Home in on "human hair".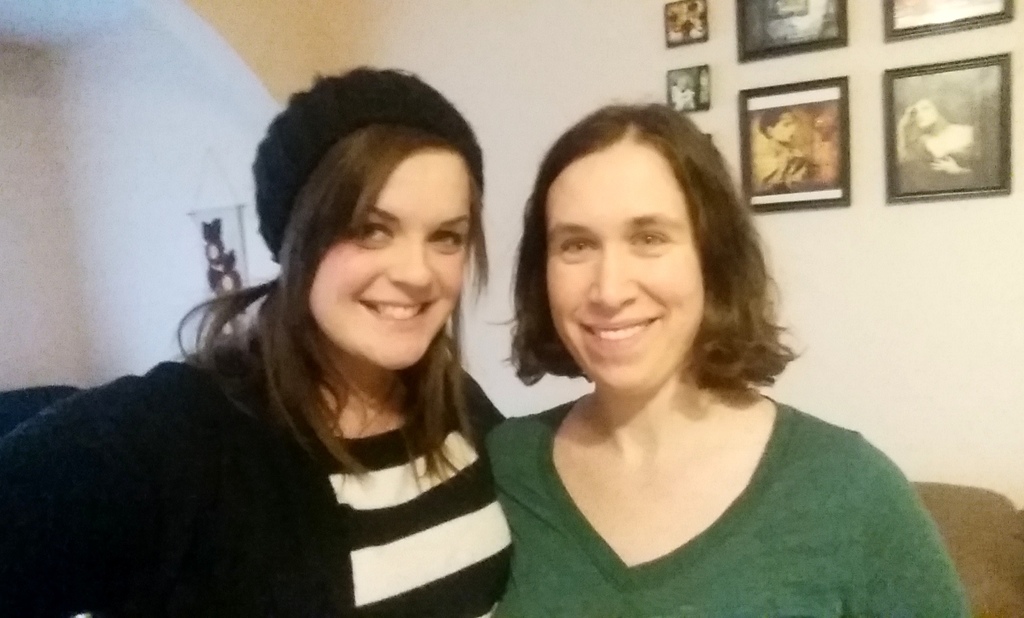
Homed in at crop(188, 94, 481, 491).
